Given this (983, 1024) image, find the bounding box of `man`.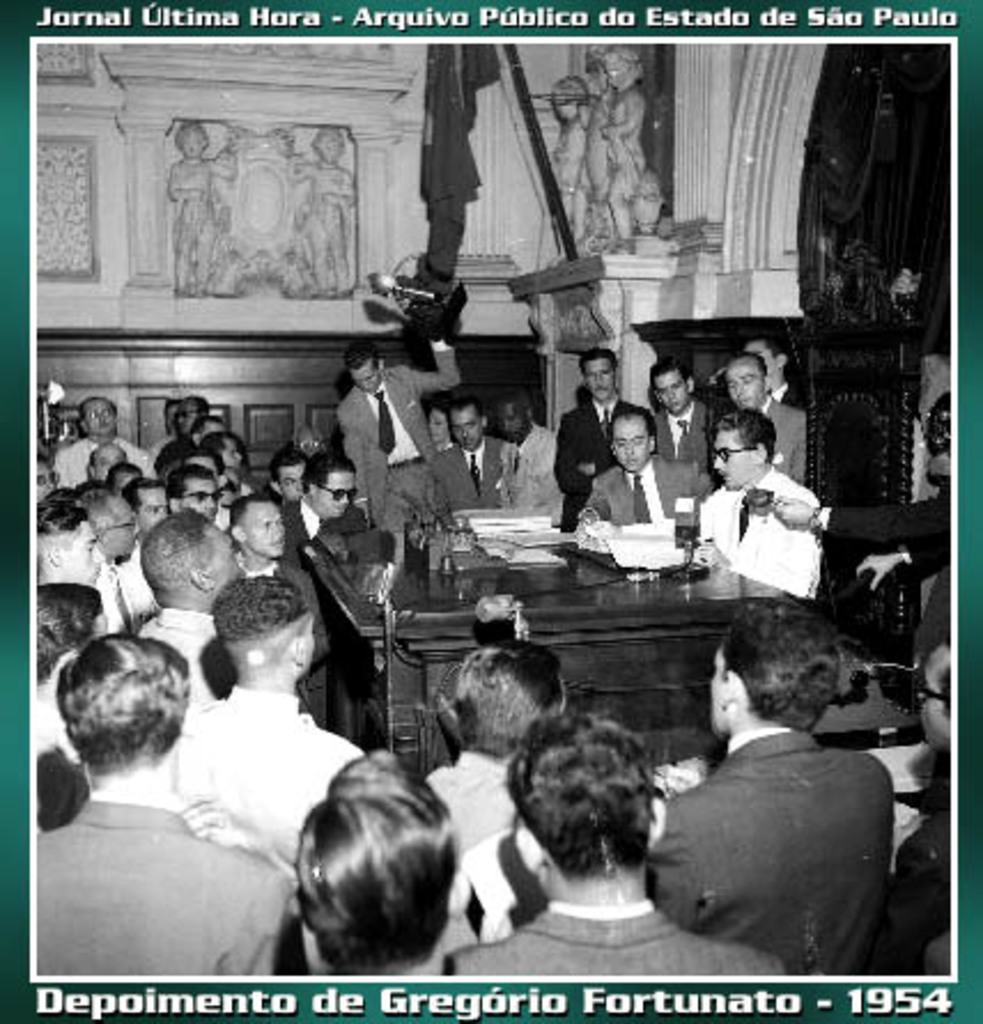
[446,698,783,980].
